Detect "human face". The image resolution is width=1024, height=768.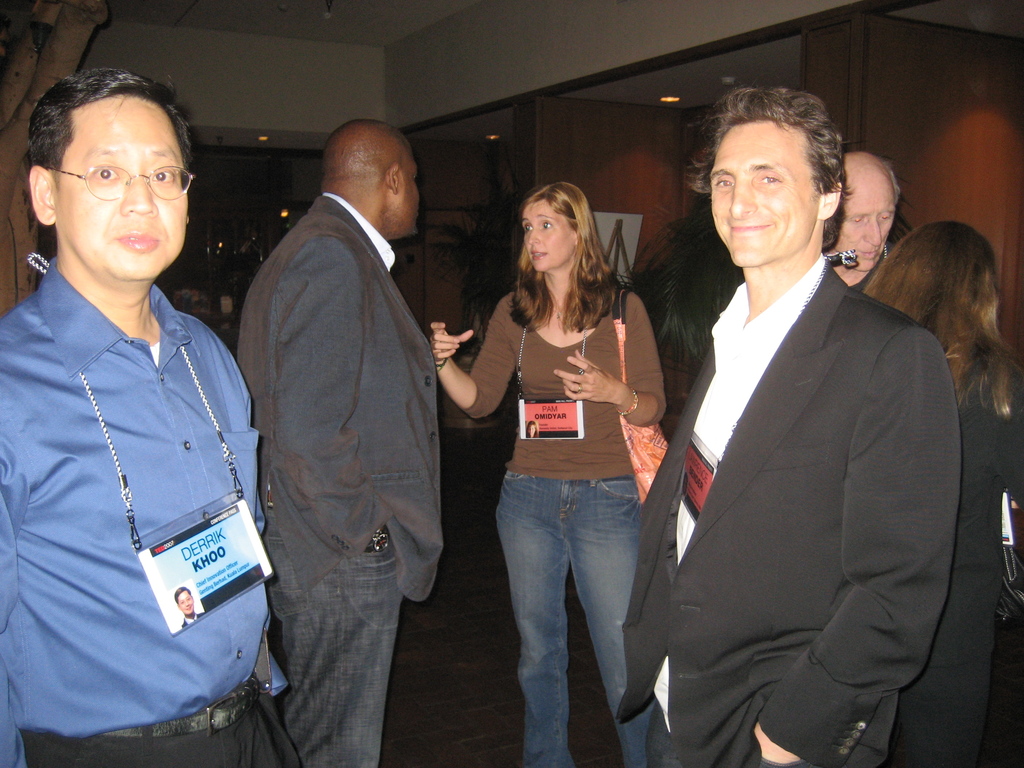
x1=60 y1=95 x2=182 y2=284.
